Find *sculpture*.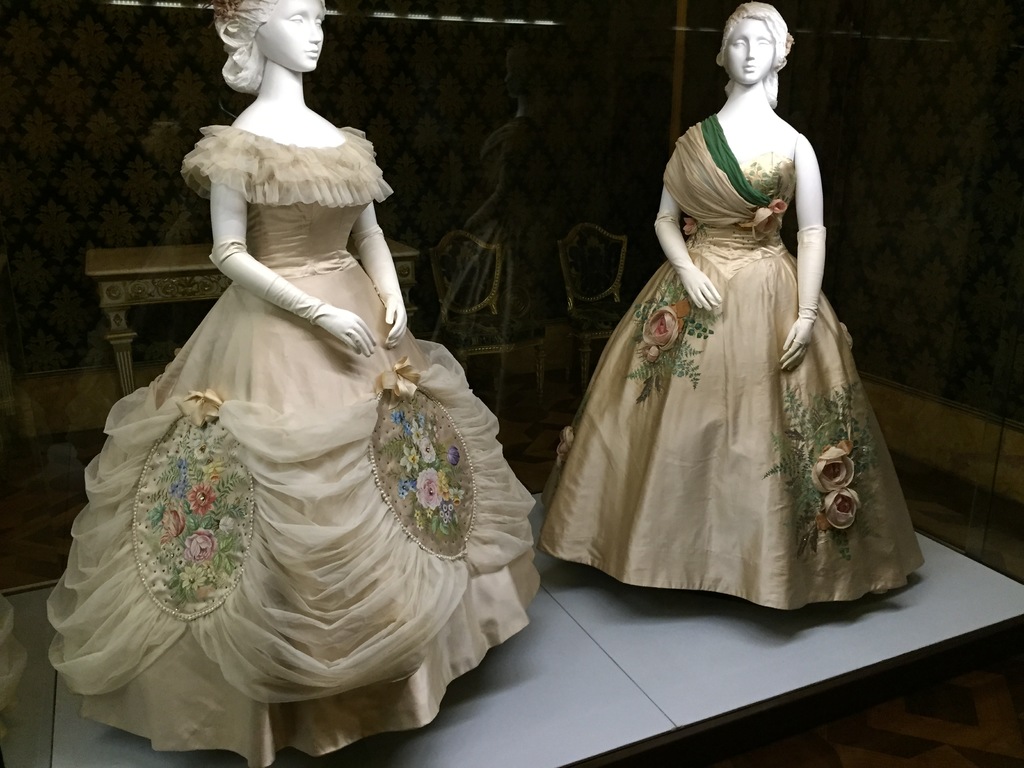
rect(540, 3, 915, 610).
